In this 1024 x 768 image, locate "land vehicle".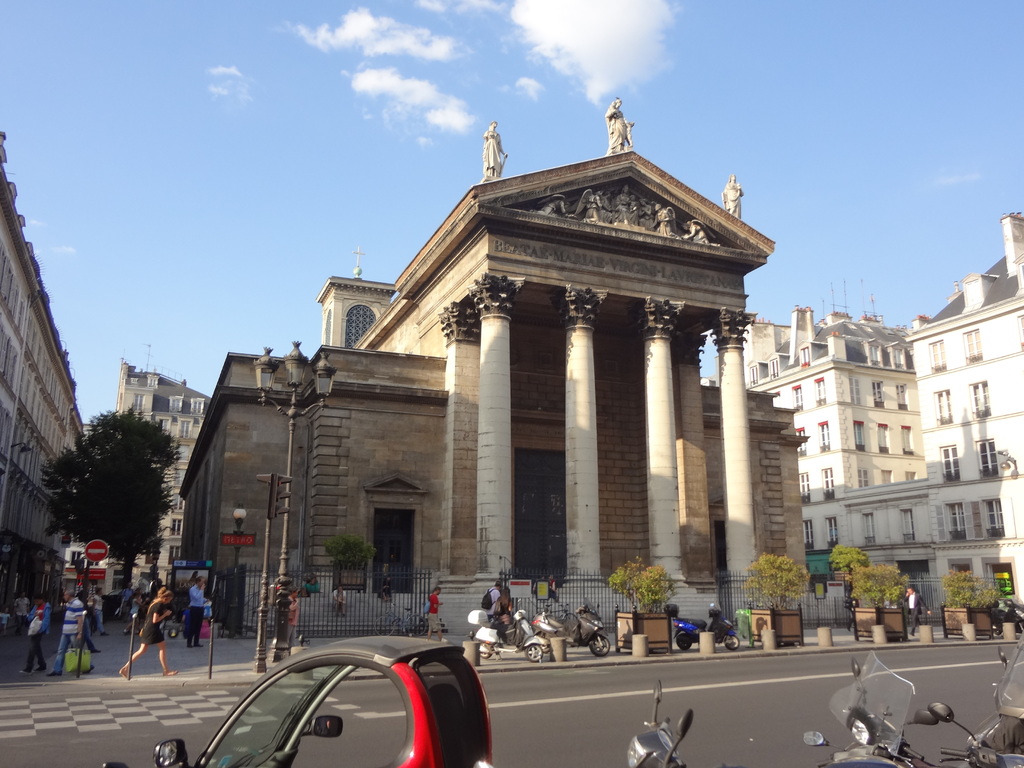
Bounding box: (464, 604, 546, 656).
